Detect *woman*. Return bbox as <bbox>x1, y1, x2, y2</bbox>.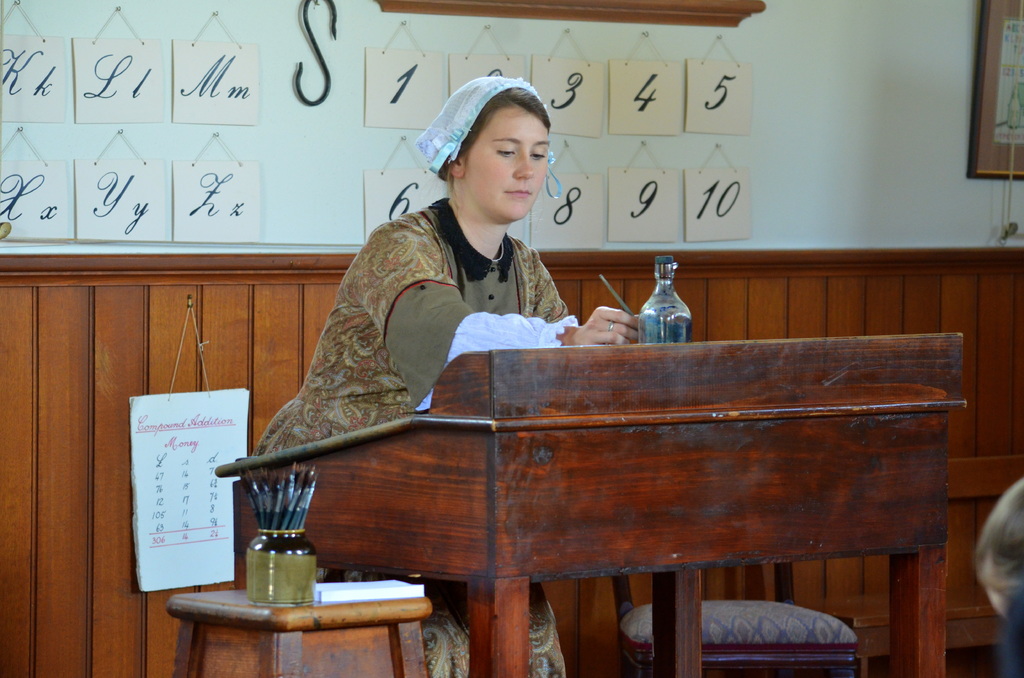
<bbox>976, 484, 1023, 677</bbox>.
